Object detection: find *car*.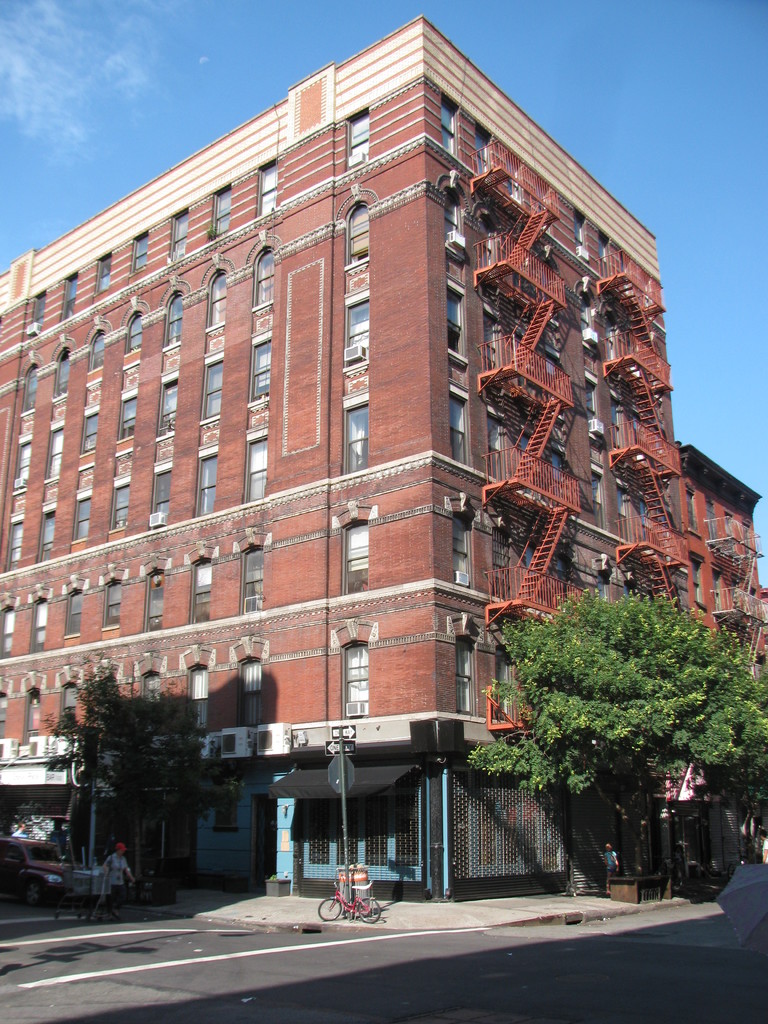
region(0, 835, 91, 913).
